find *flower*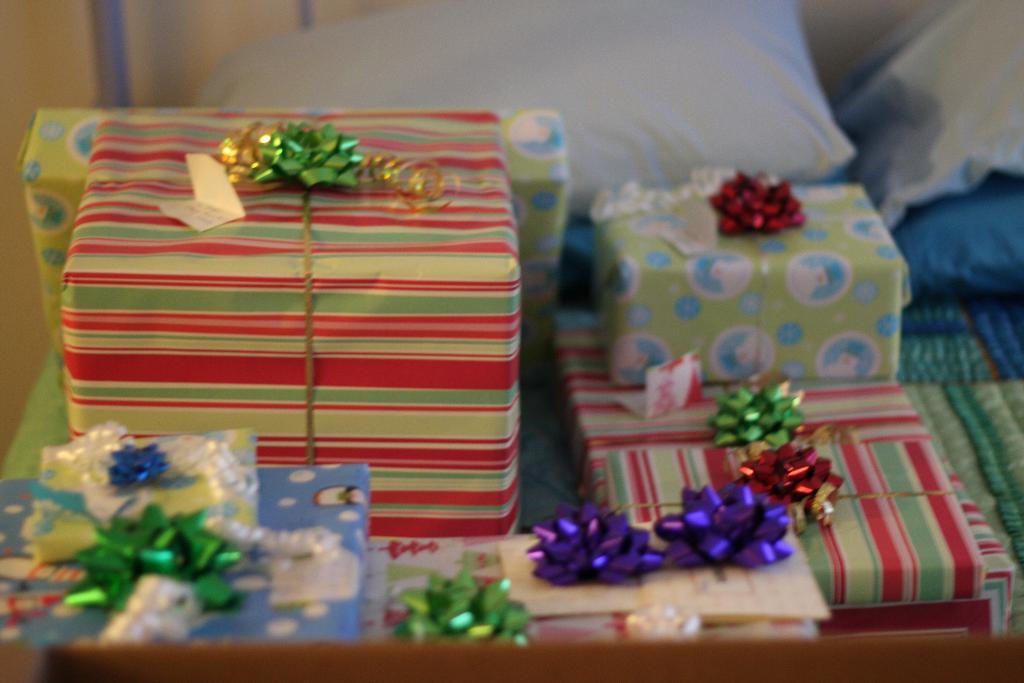
x1=64, y1=498, x2=232, y2=605
